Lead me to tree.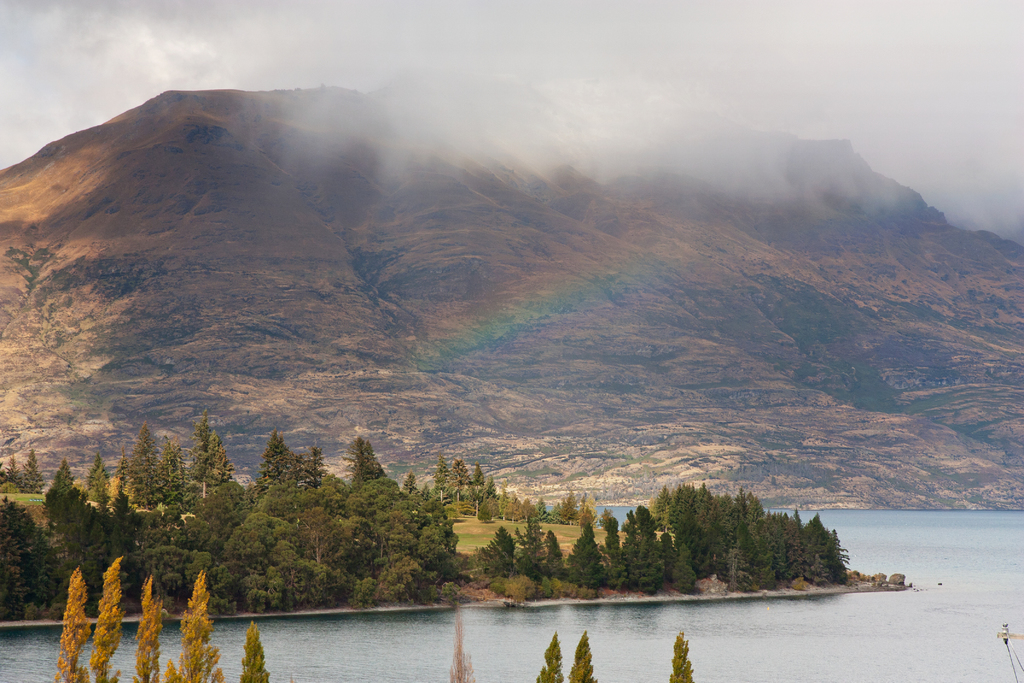
Lead to bbox=[29, 556, 283, 682].
